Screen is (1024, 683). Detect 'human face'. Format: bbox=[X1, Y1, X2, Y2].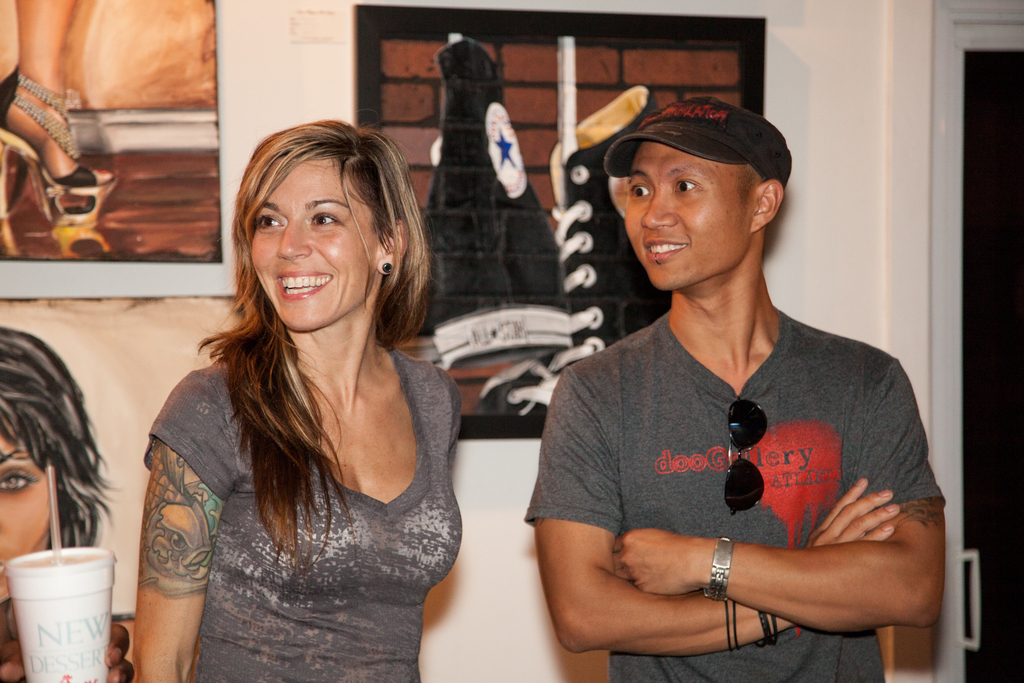
bbox=[626, 142, 760, 294].
